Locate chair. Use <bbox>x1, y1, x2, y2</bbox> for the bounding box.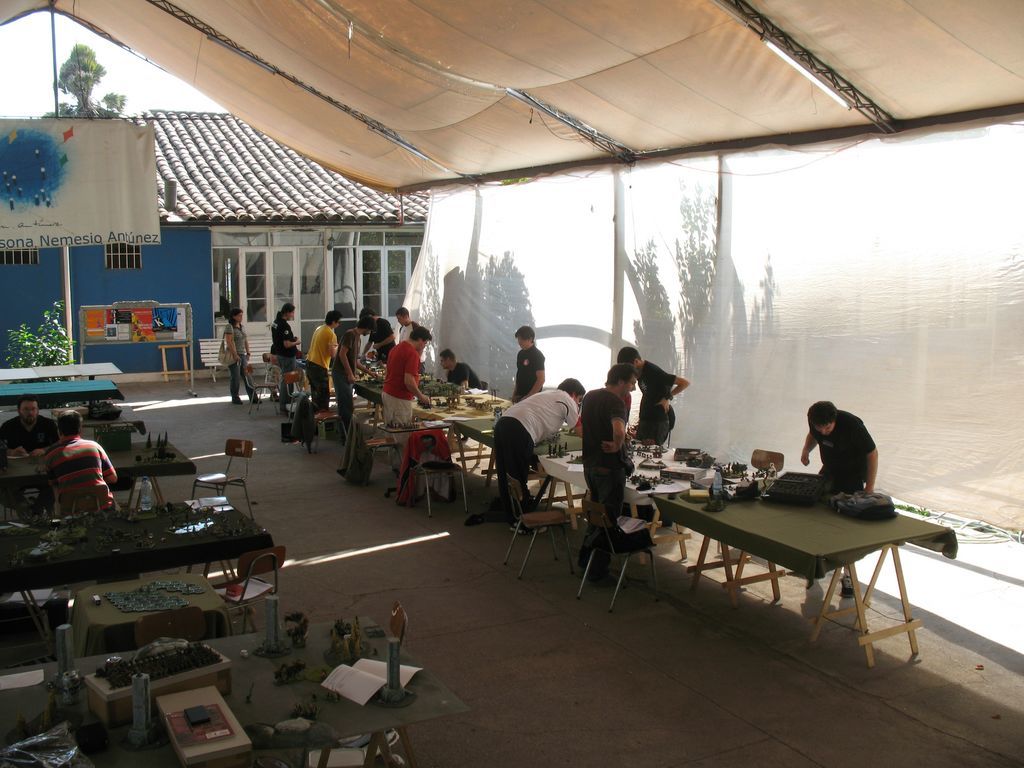
<bbox>288, 373, 315, 424</bbox>.
